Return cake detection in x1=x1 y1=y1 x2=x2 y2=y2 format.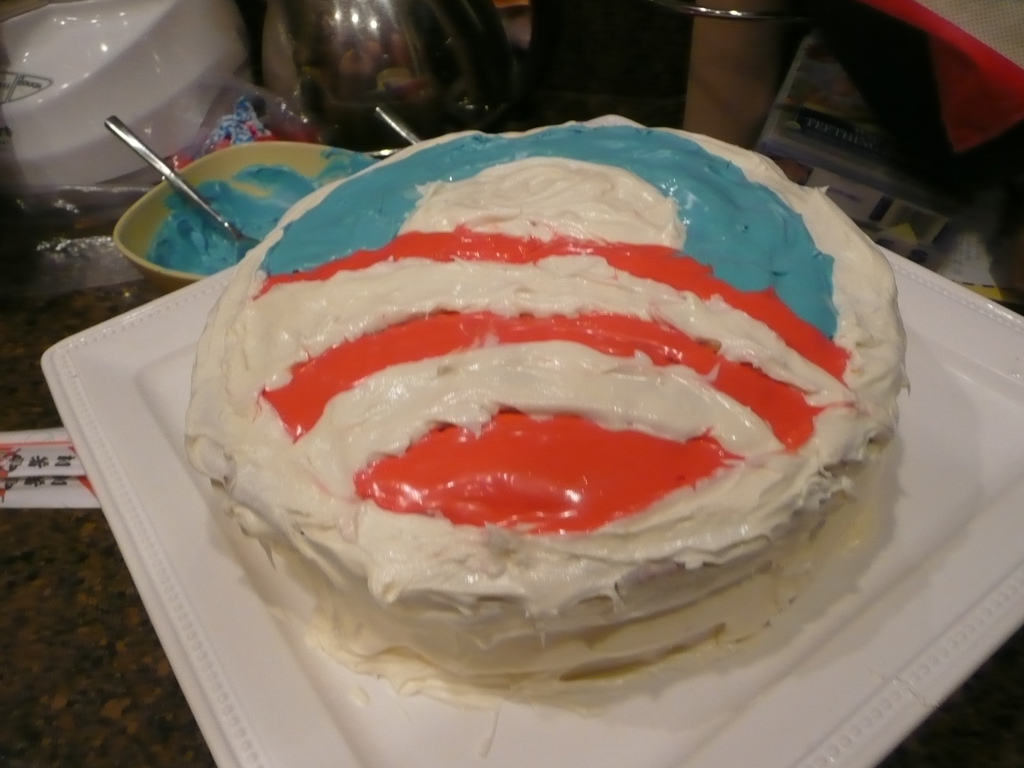
x1=182 y1=130 x2=907 y2=713.
